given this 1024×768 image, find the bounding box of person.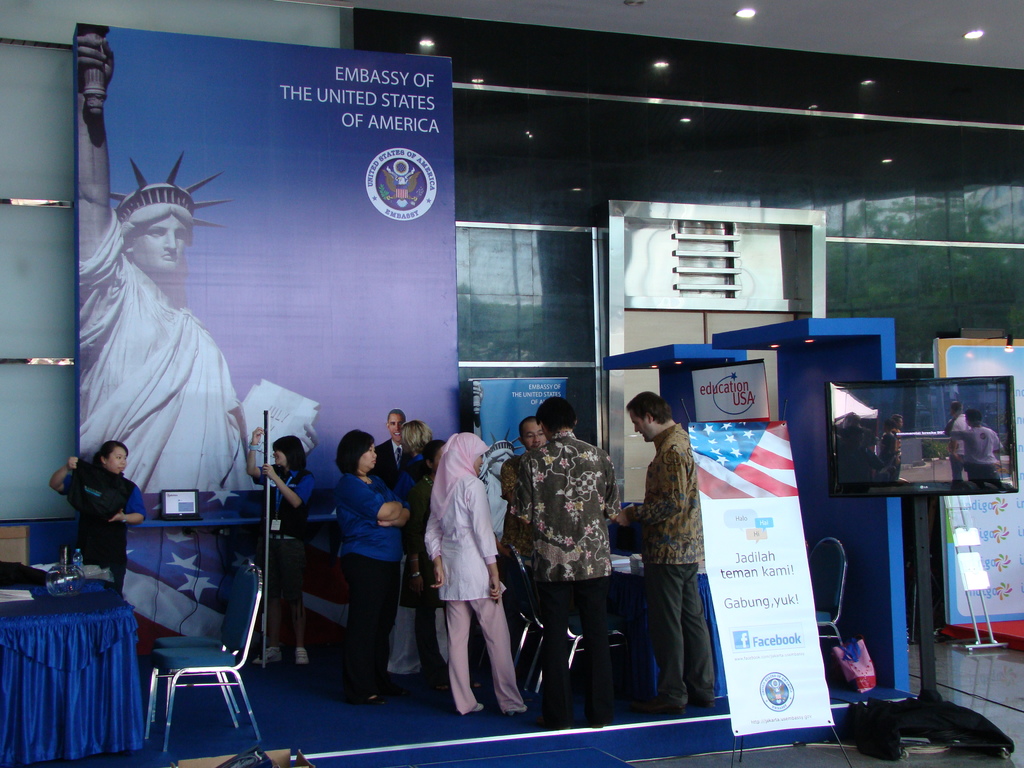
bbox=[419, 429, 516, 715].
